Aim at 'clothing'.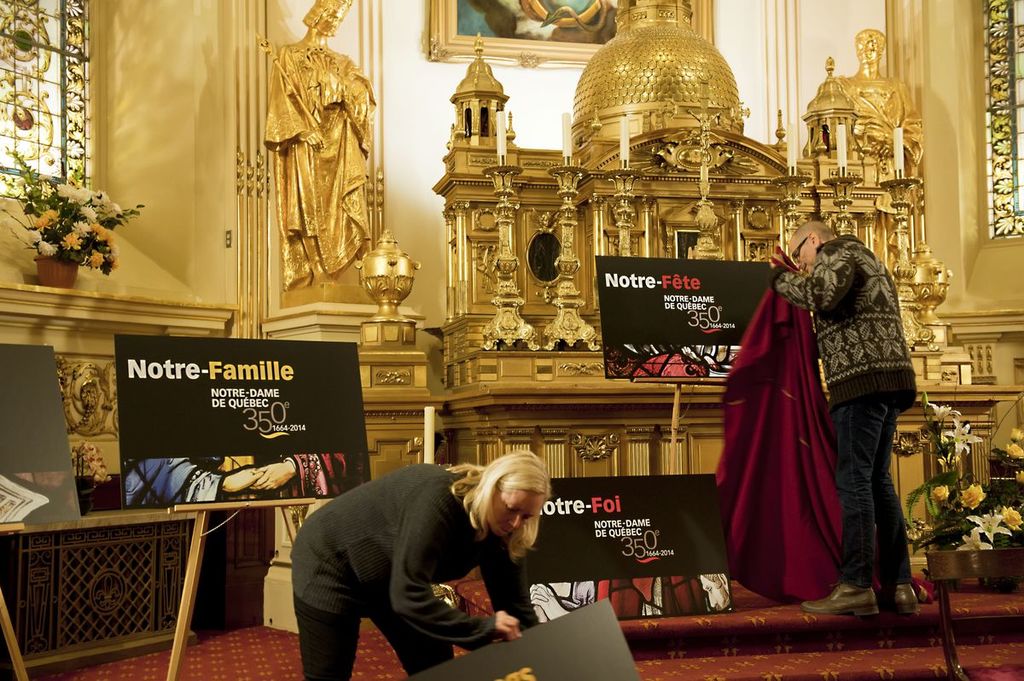
Aimed at (291,461,541,680).
